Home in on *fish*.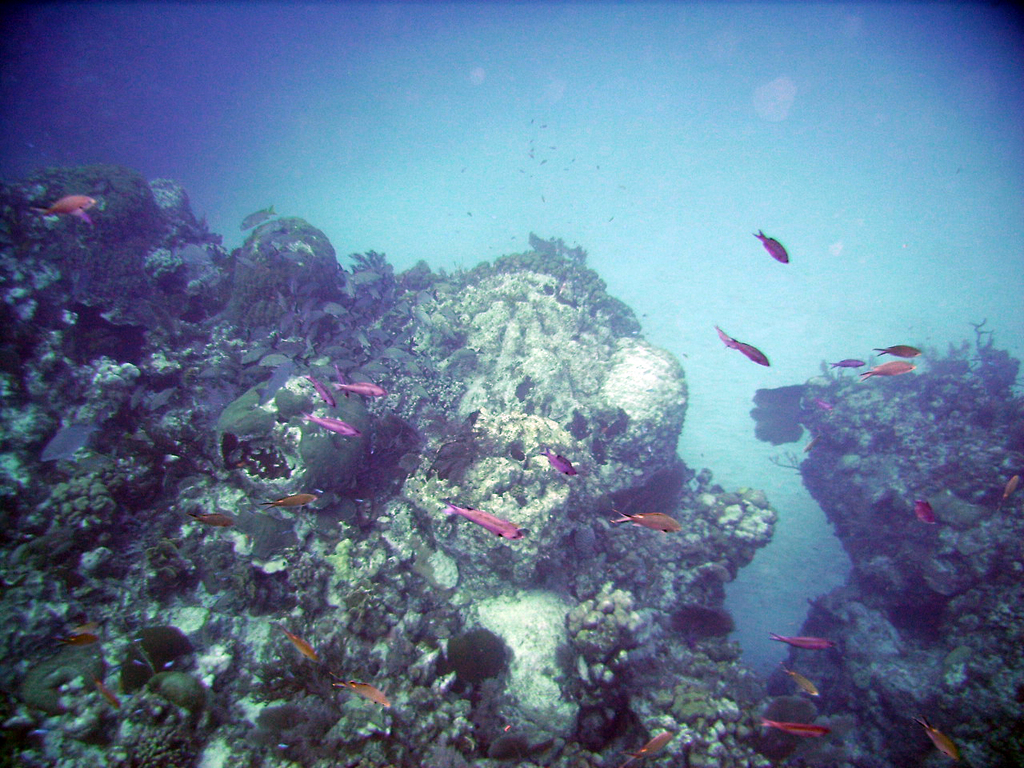
Homed in at detection(757, 233, 786, 266).
